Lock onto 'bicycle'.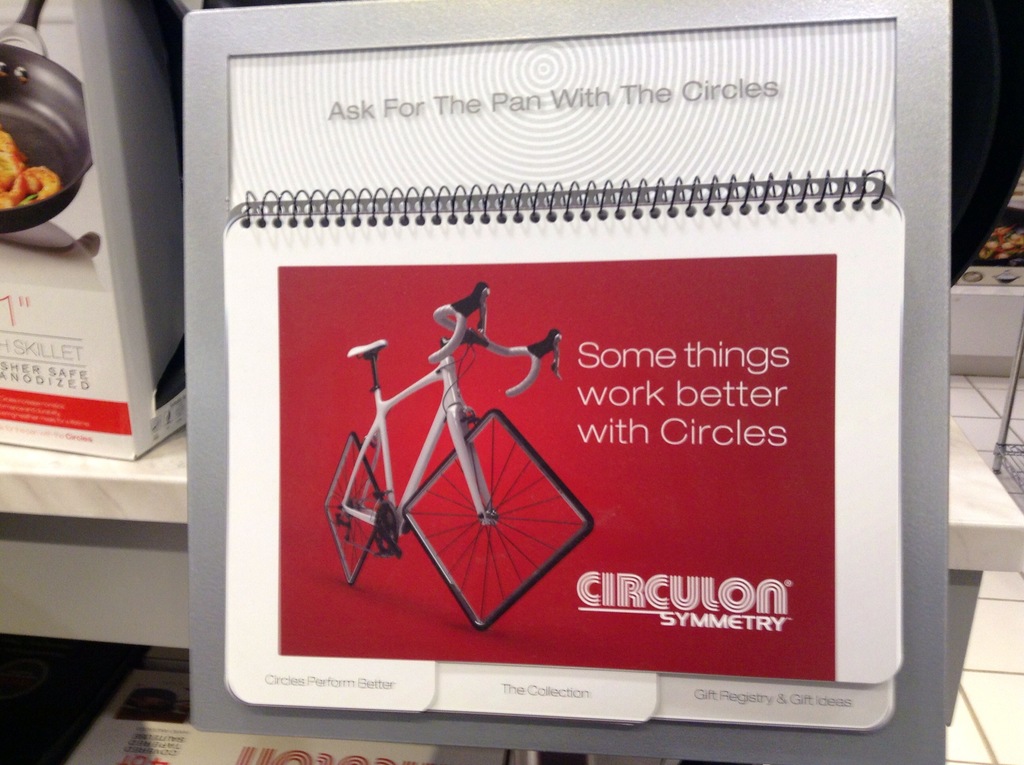
Locked: left=289, top=253, right=627, bottom=666.
